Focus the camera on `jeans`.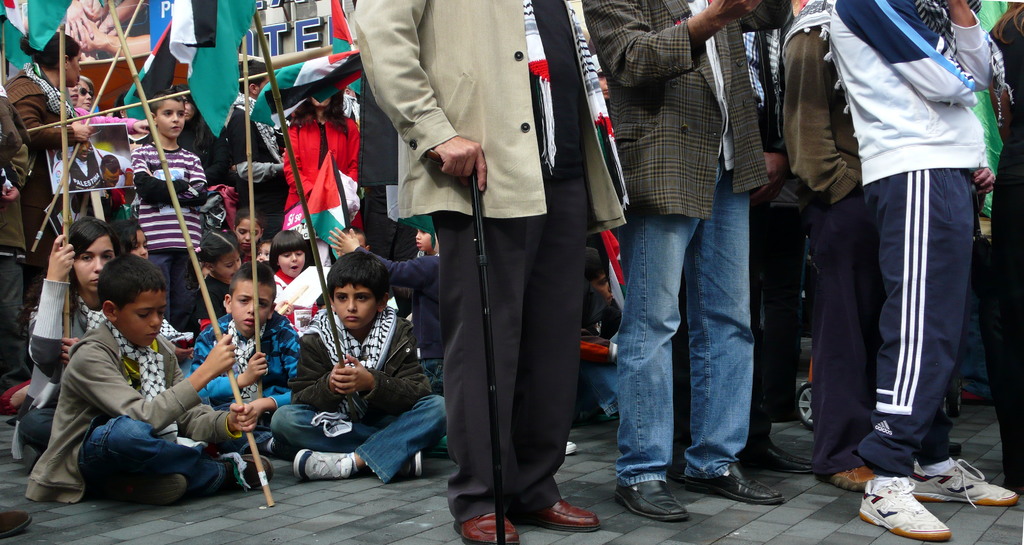
Focus region: l=730, t=191, r=817, b=418.
